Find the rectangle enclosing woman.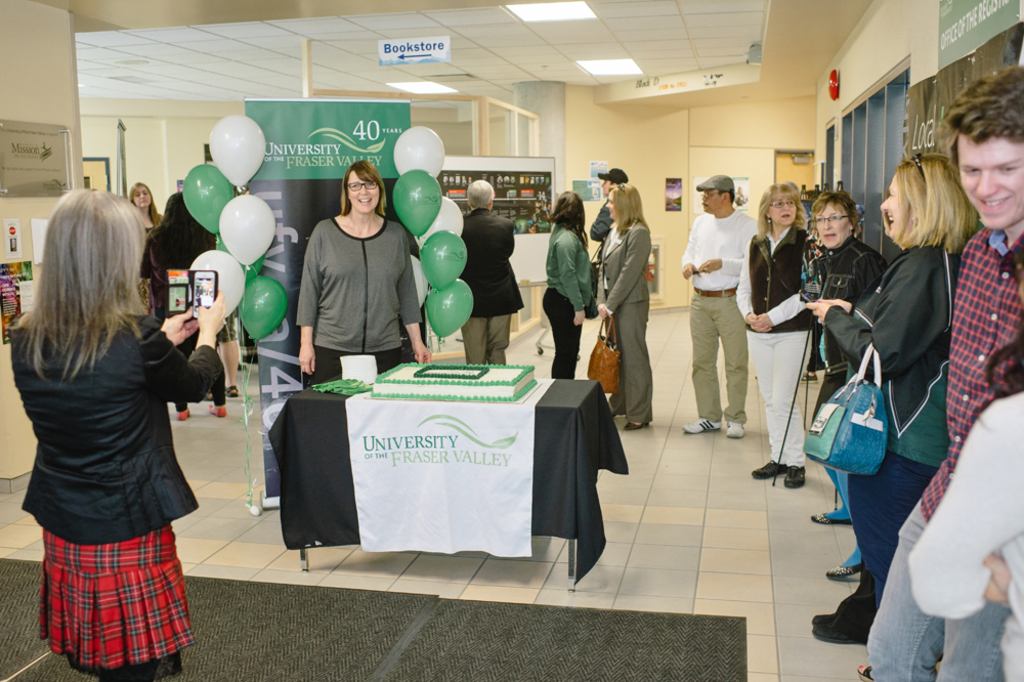
[left=592, top=186, right=651, bottom=427].
